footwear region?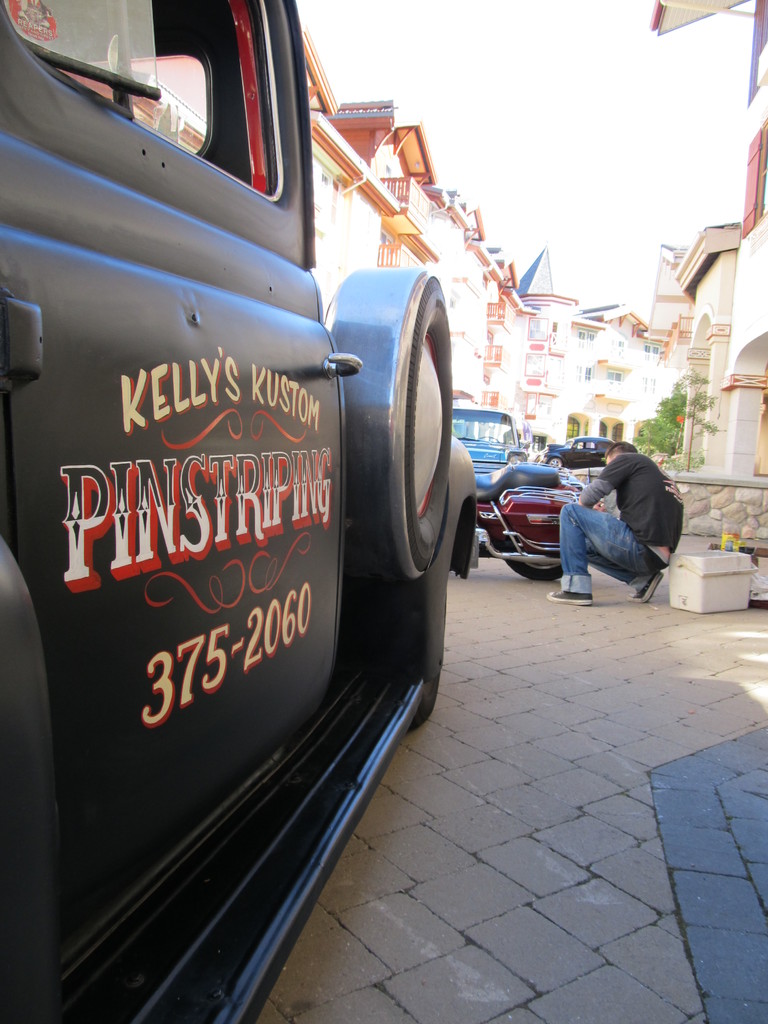
region(547, 589, 594, 607)
